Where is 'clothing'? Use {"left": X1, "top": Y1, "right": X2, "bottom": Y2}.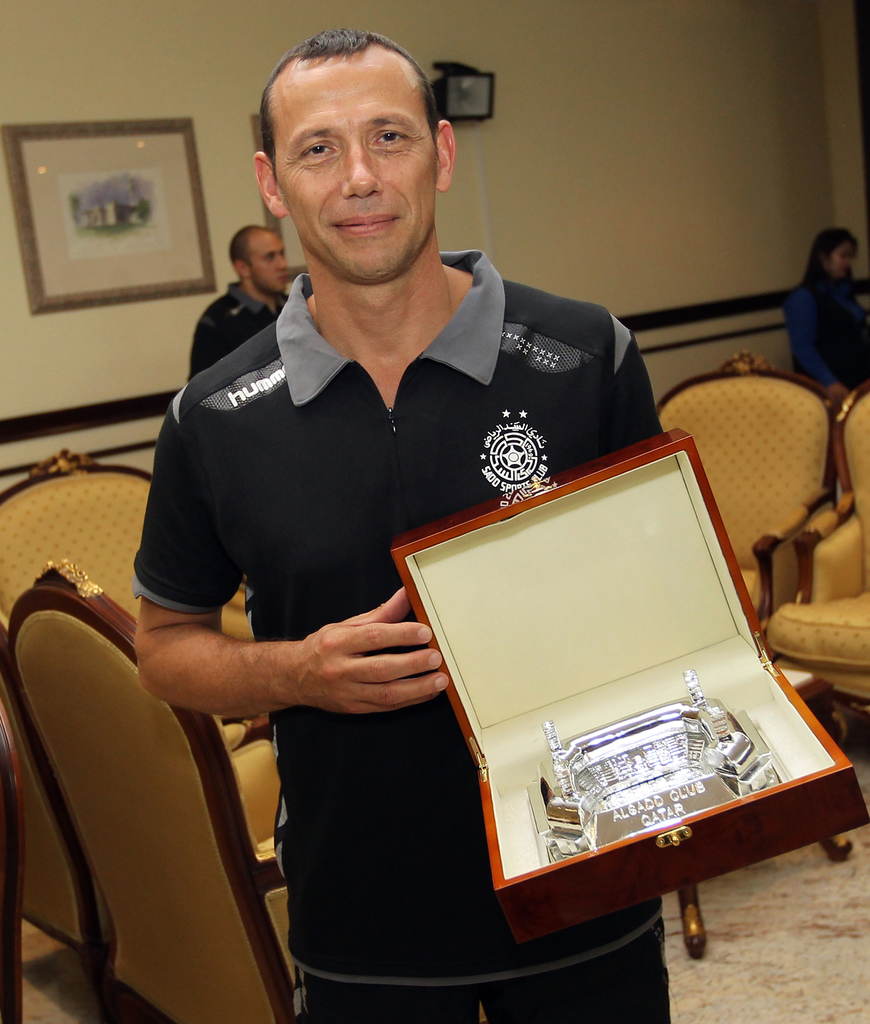
{"left": 114, "top": 244, "right": 655, "bottom": 1023}.
